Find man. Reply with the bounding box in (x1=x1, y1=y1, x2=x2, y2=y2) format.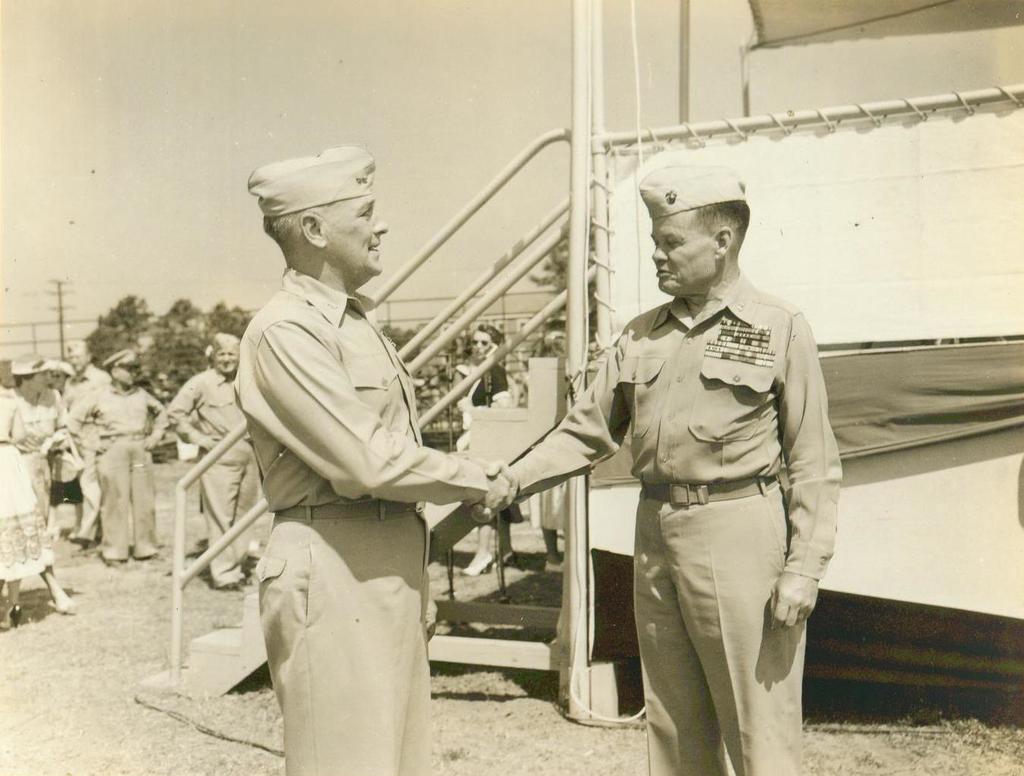
(x1=470, y1=156, x2=845, y2=775).
